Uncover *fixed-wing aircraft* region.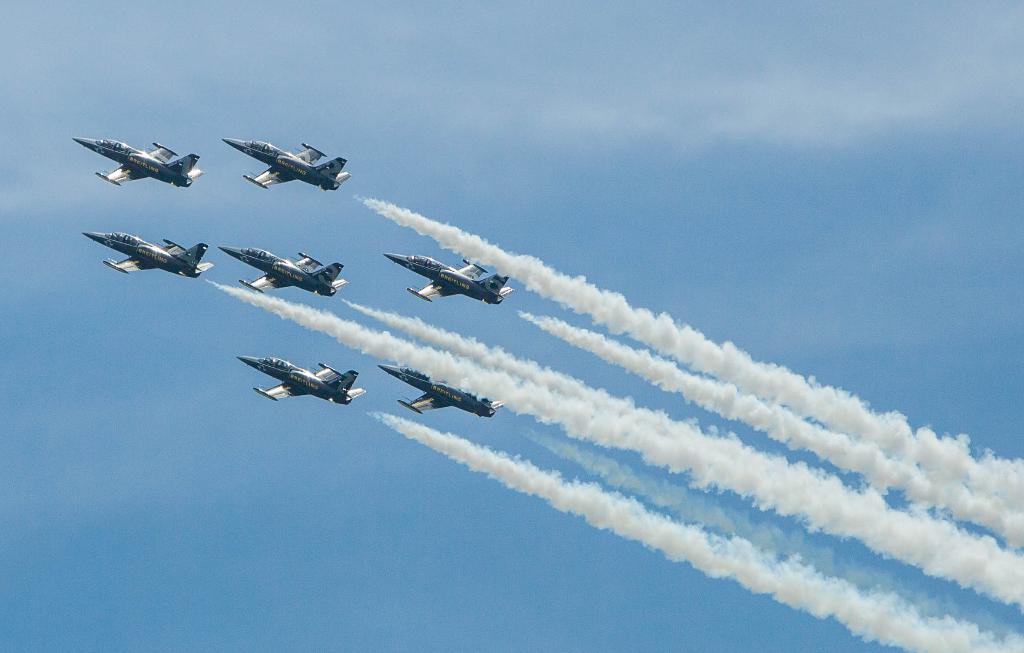
Uncovered: {"left": 377, "top": 360, "right": 506, "bottom": 415}.
